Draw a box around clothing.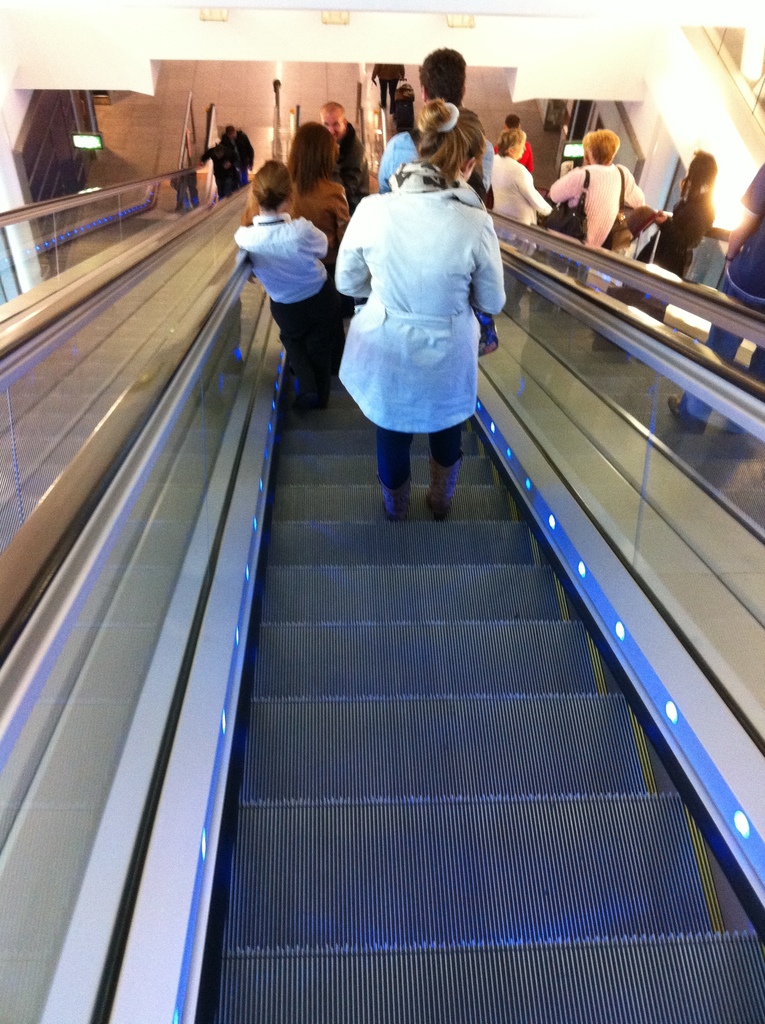
pyautogui.locateOnScreen(334, 159, 506, 488).
